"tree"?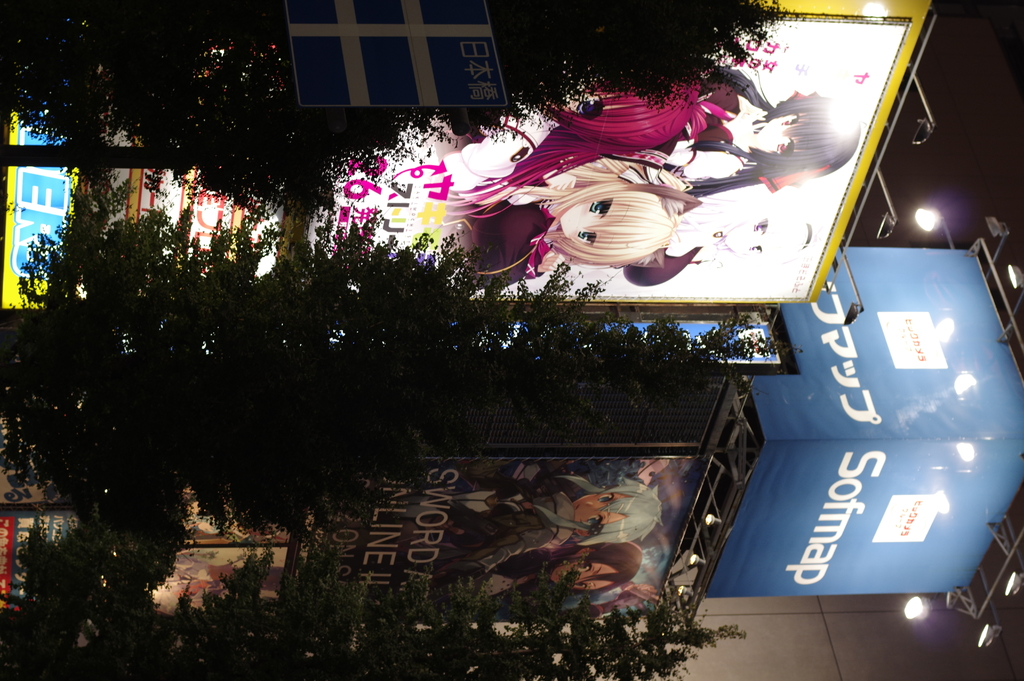
{"left": 4, "top": 0, "right": 806, "bottom": 220}
